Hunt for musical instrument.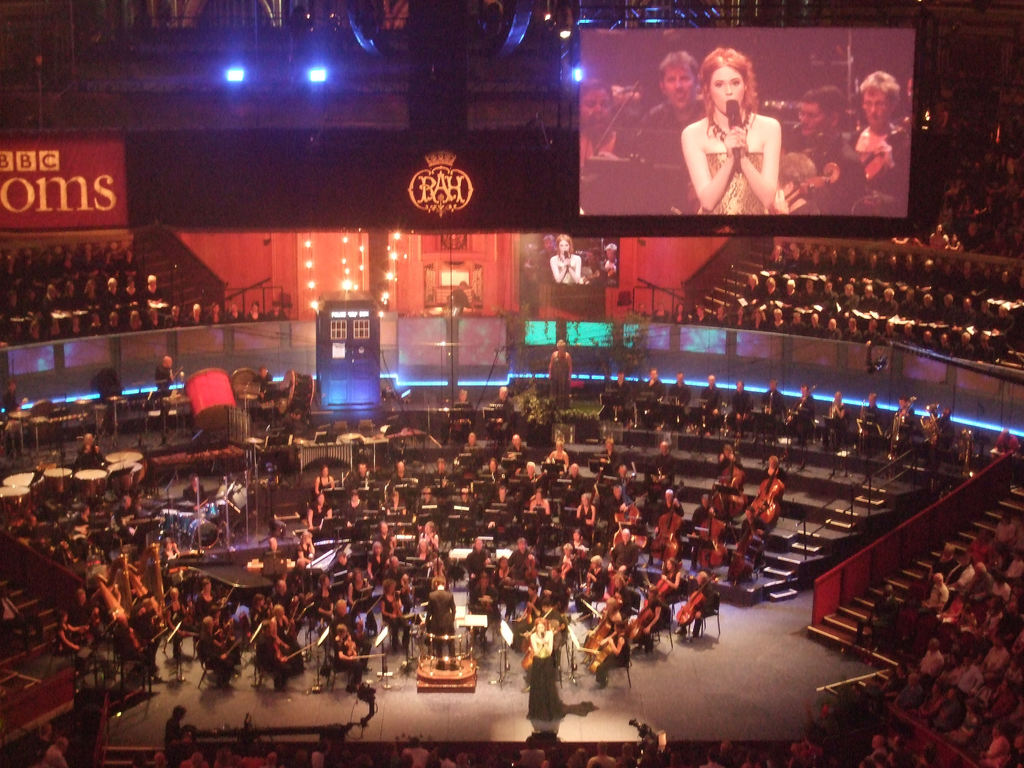
Hunted down at x1=648, y1=498, x2=689, y2=565.
